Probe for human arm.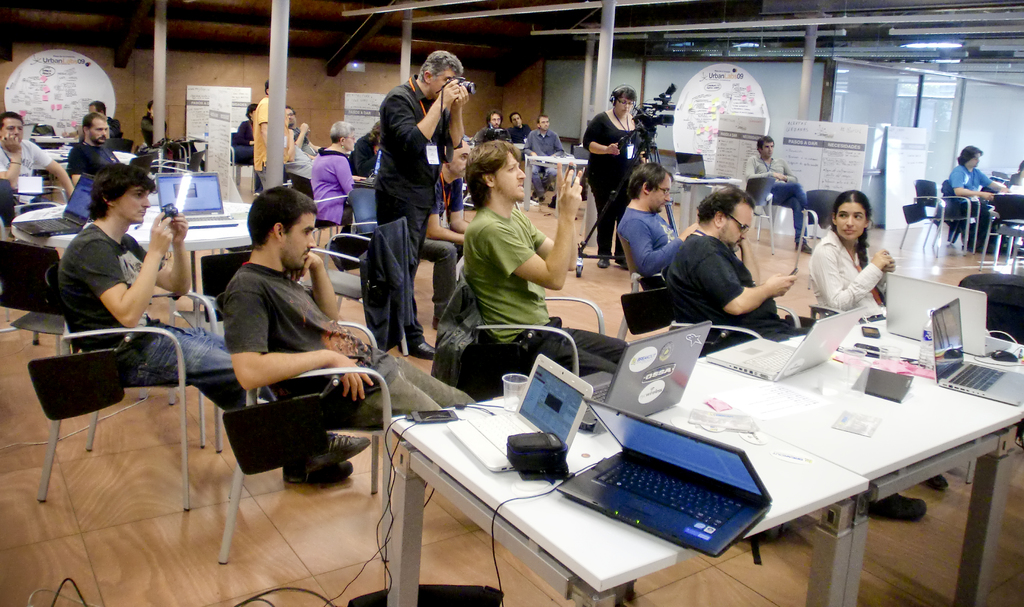
Probe result: 94 203 168 339.
